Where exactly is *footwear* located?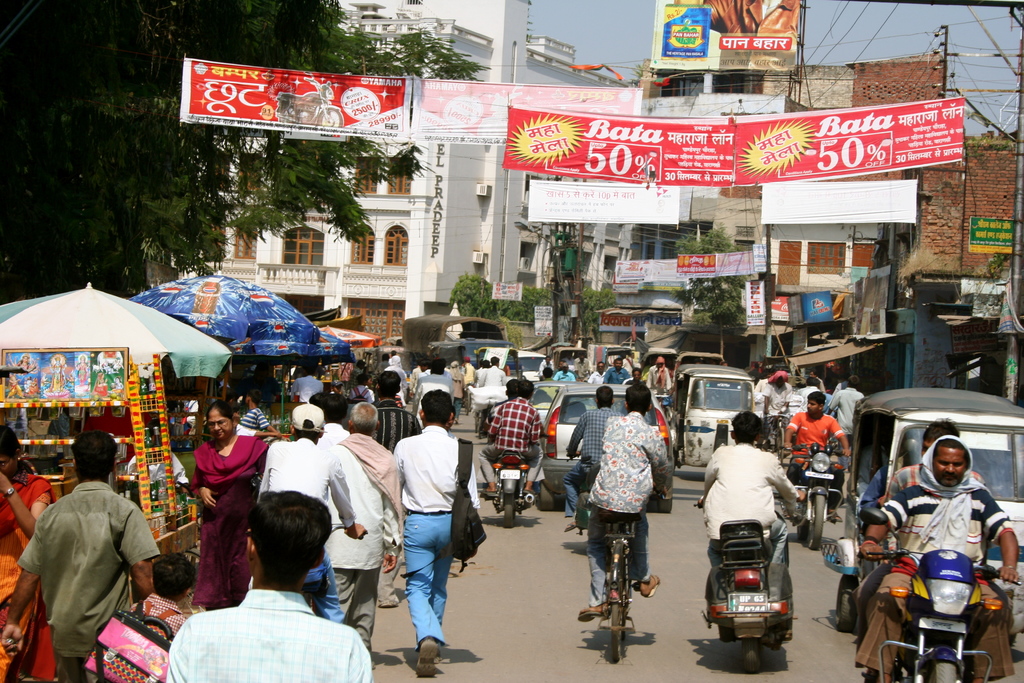
Its bounding box is [479, 493, 496, 497].
